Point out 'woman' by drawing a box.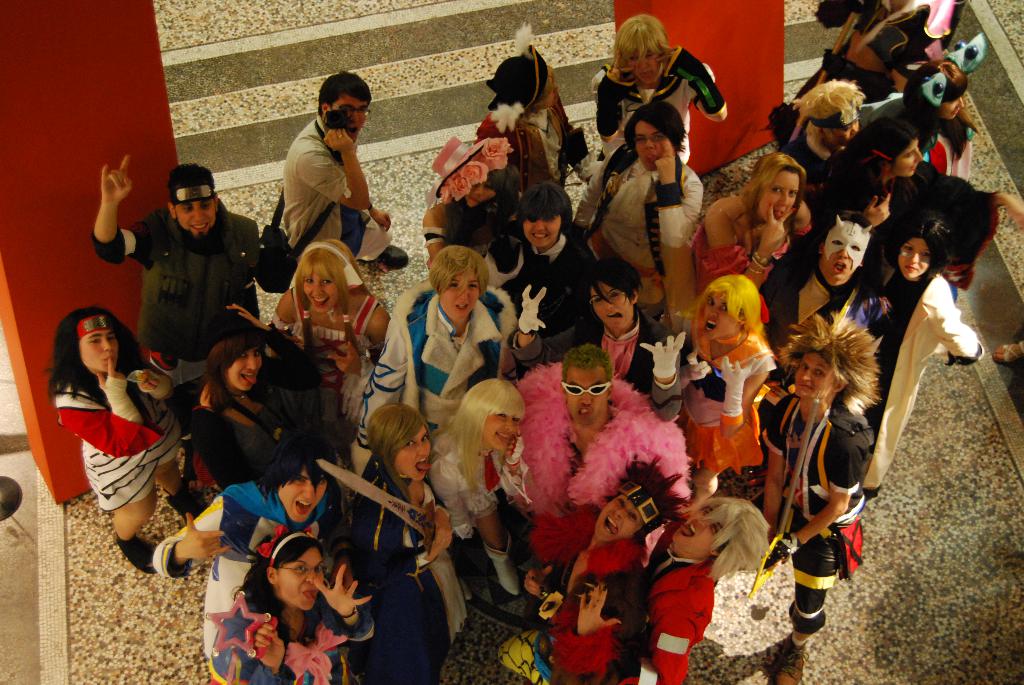
696, 156, 814, 272.
